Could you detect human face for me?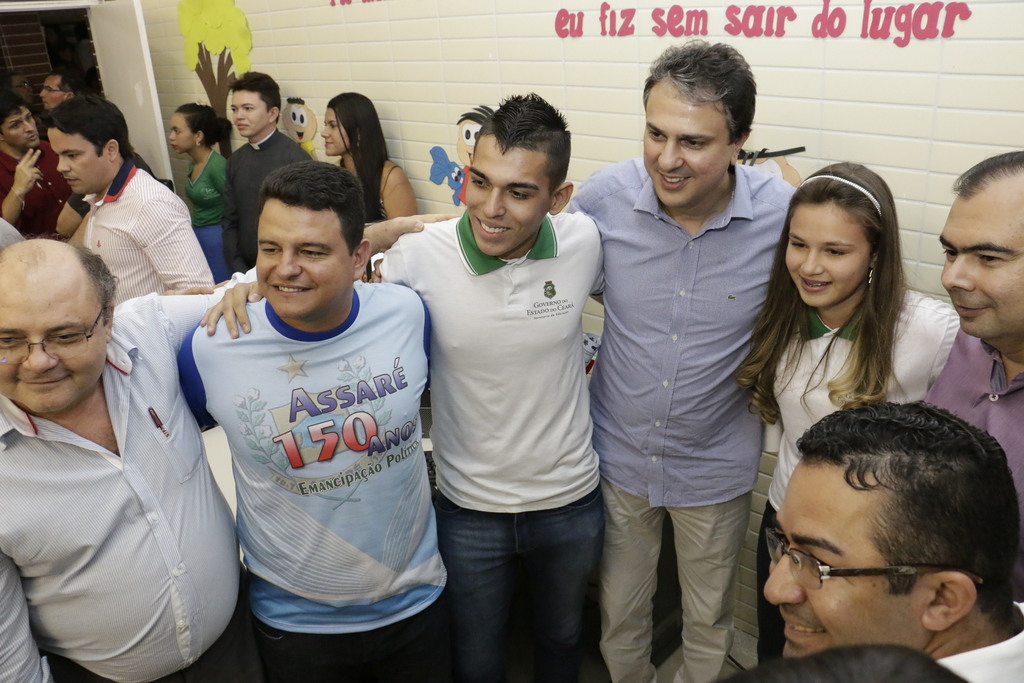
Detection result: BBox(167, 111, 193, 150).
